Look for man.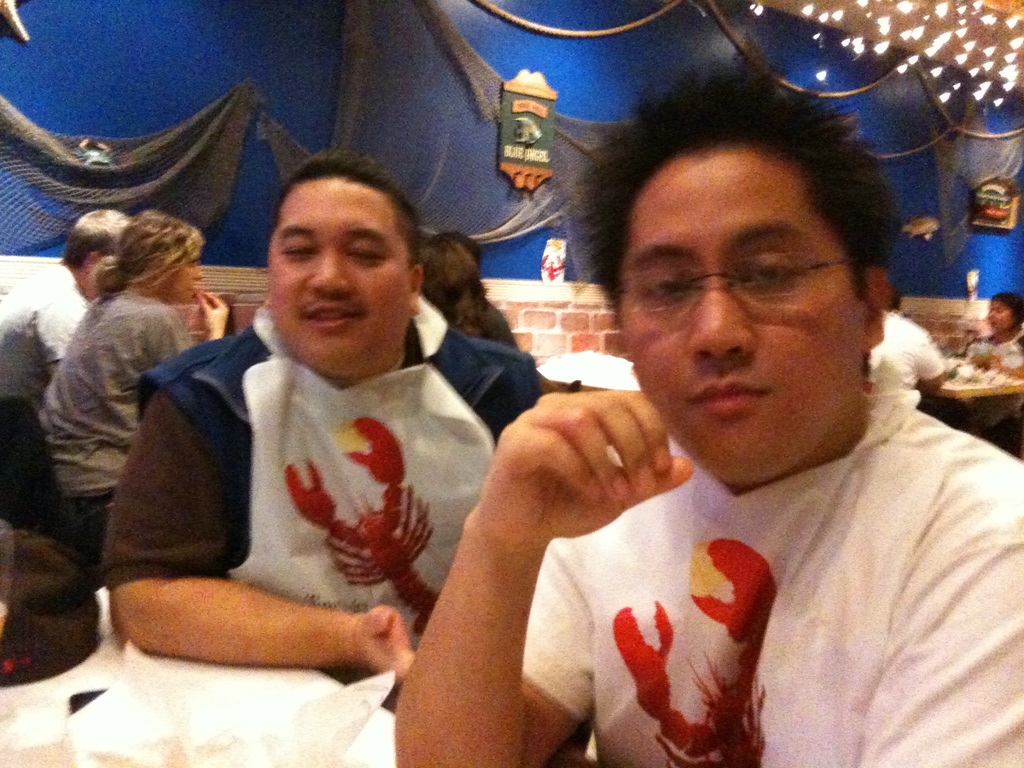
Found: l=423, t=85, r=1012, b=752.
